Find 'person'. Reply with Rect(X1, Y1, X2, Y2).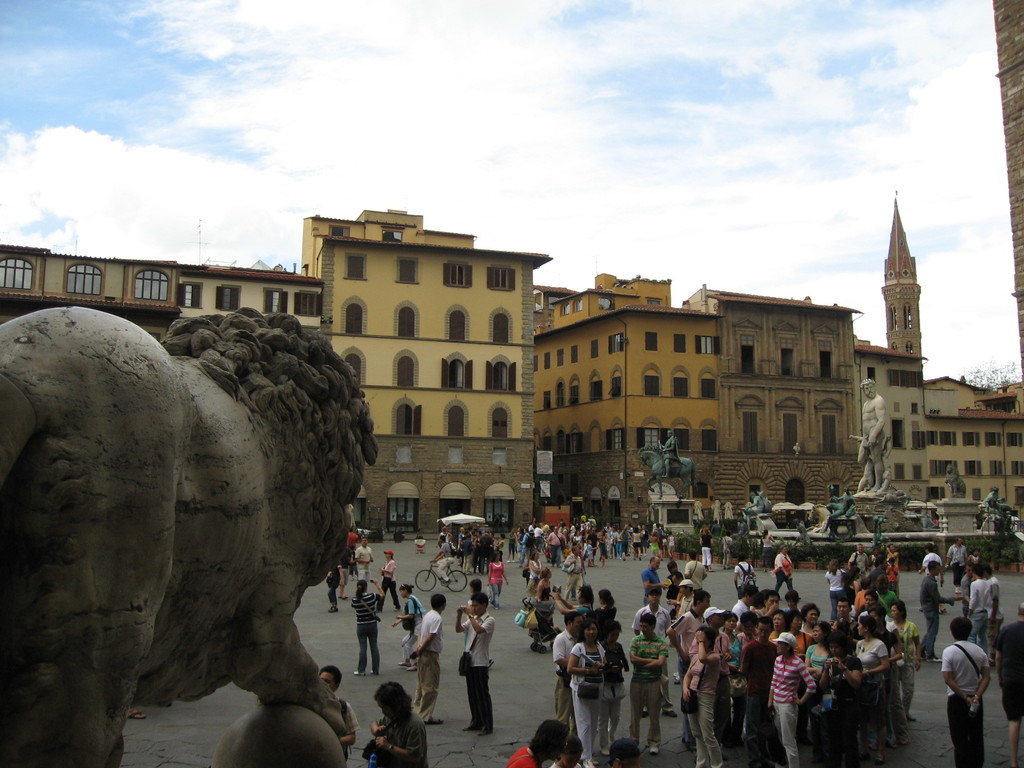
Rect(490, 549, 506, 610).
